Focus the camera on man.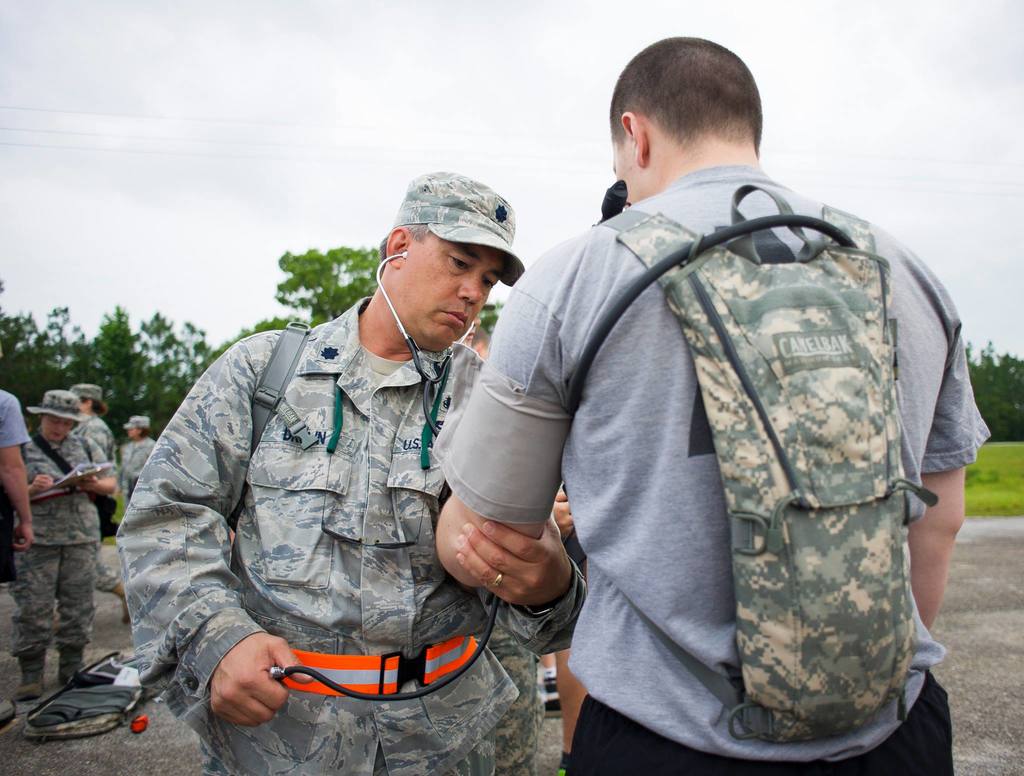
Focus region: bbox(128, 164, 568, 766).
